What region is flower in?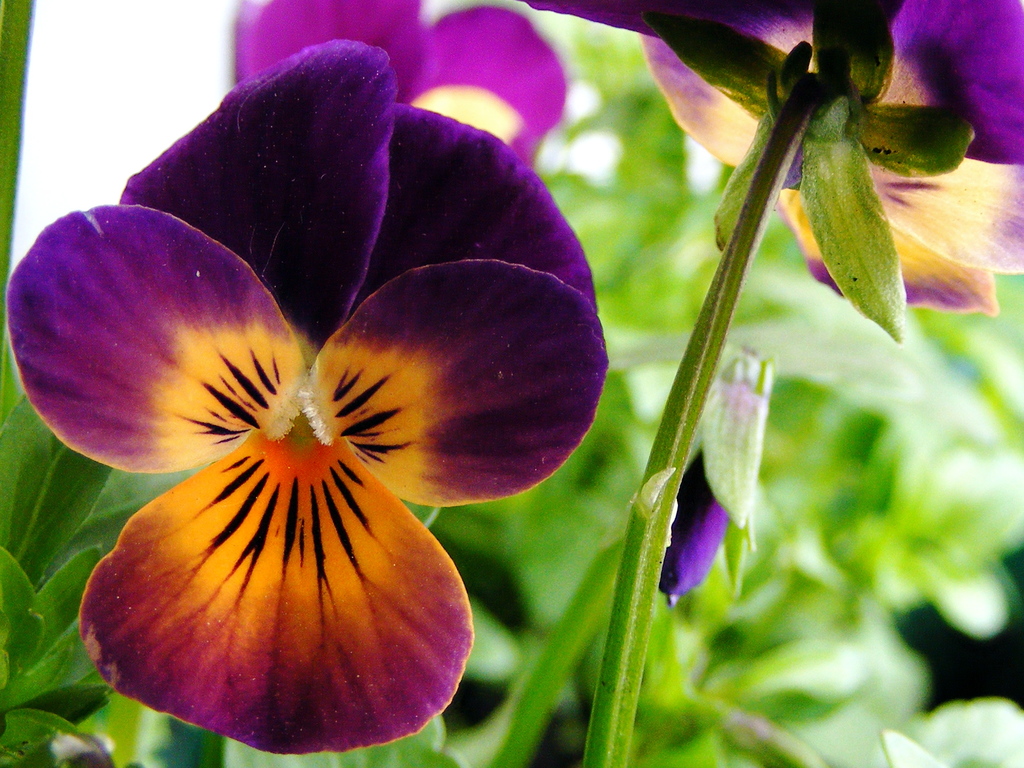
bbox=[234, 0, 564, 173].
